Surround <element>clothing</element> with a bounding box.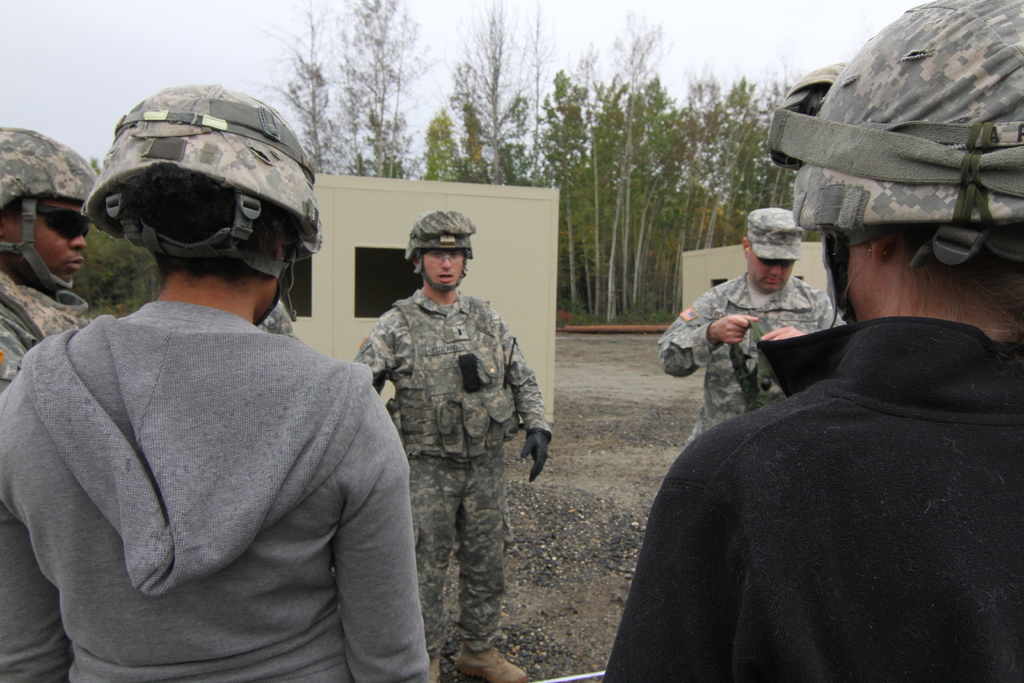
detection(0, 270, 94, 388).
